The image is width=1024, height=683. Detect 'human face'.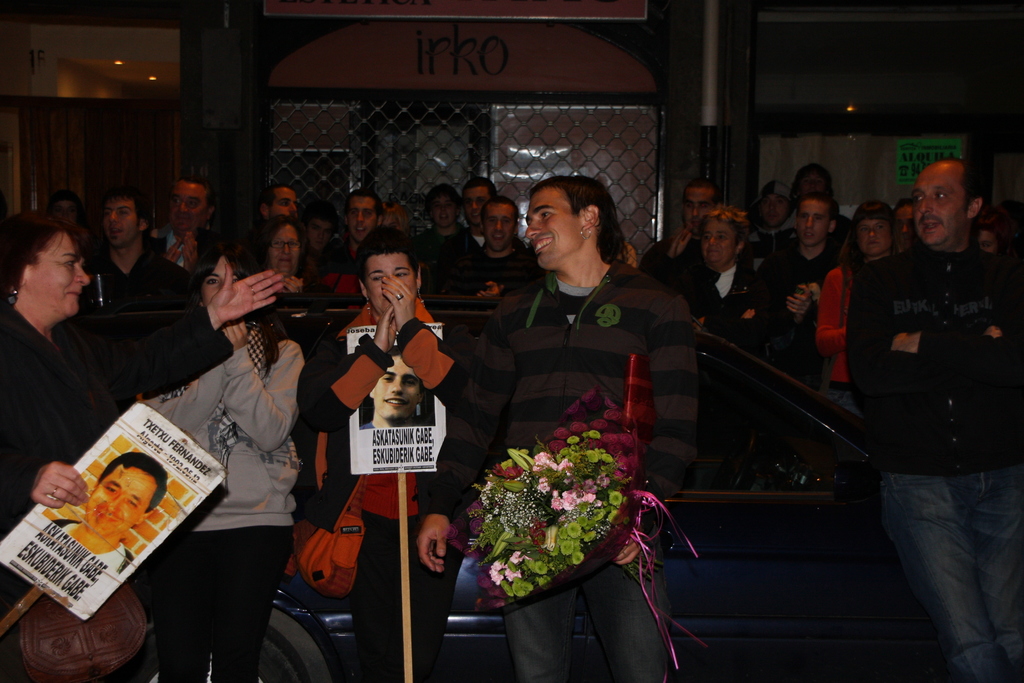
Detection: (left=524, top=184, right=580, bottom=268).
